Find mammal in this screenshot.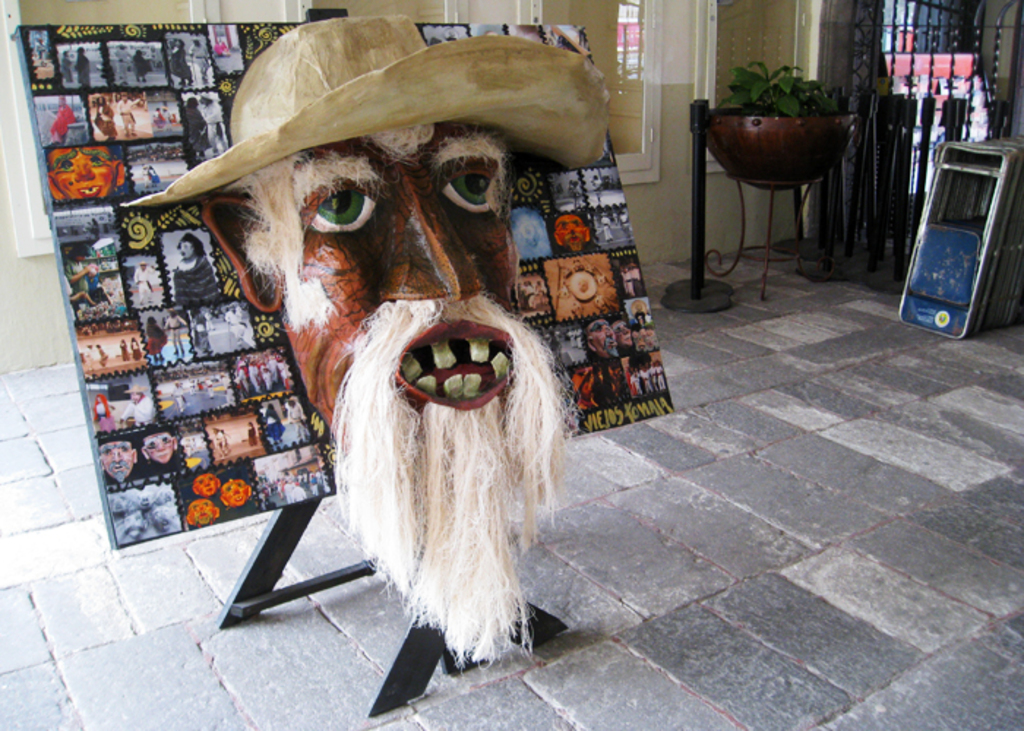
The bounding box for mammal is [146,161,164,187].
